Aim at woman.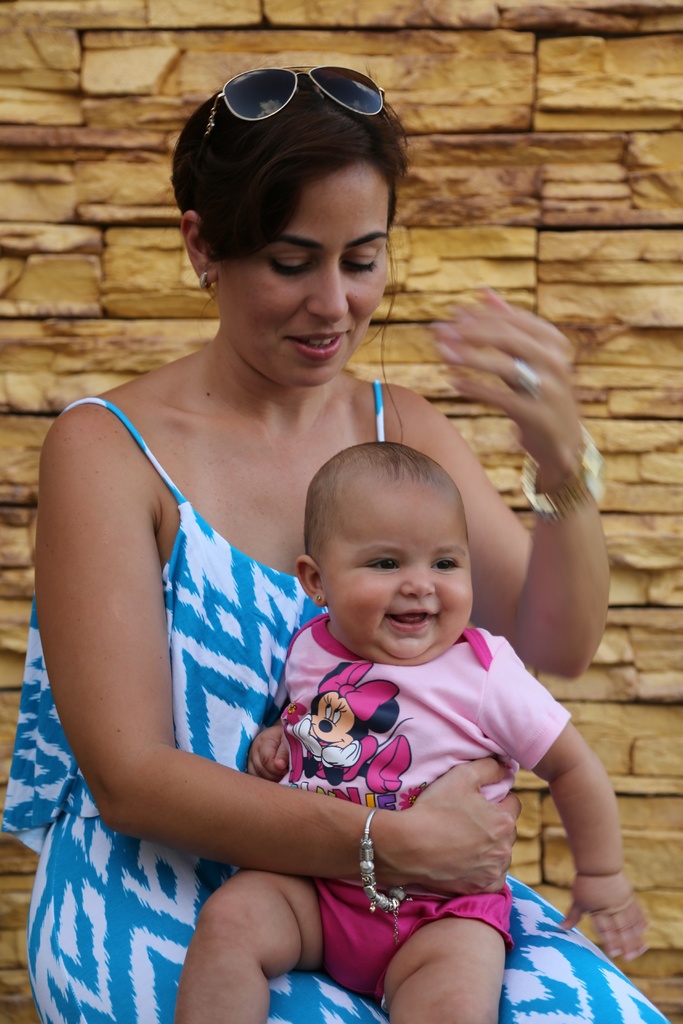
Aimed at bbox(25, 79, 572, 964).
